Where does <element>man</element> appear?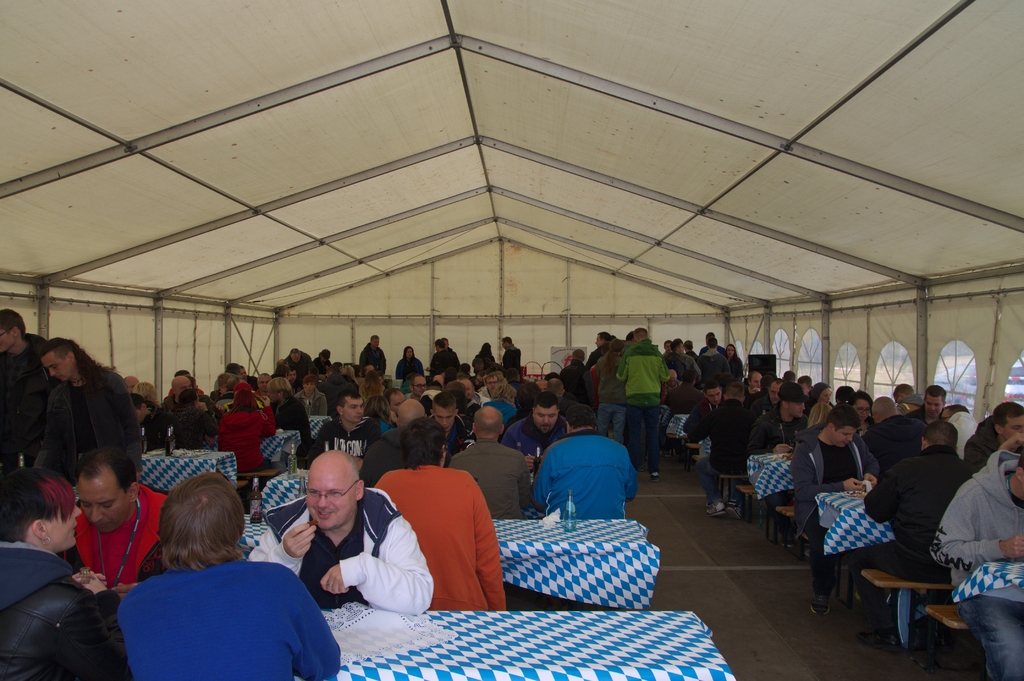
Appears at {"left": 543, "top": 378, "right": 584, "bottom": 419}.
